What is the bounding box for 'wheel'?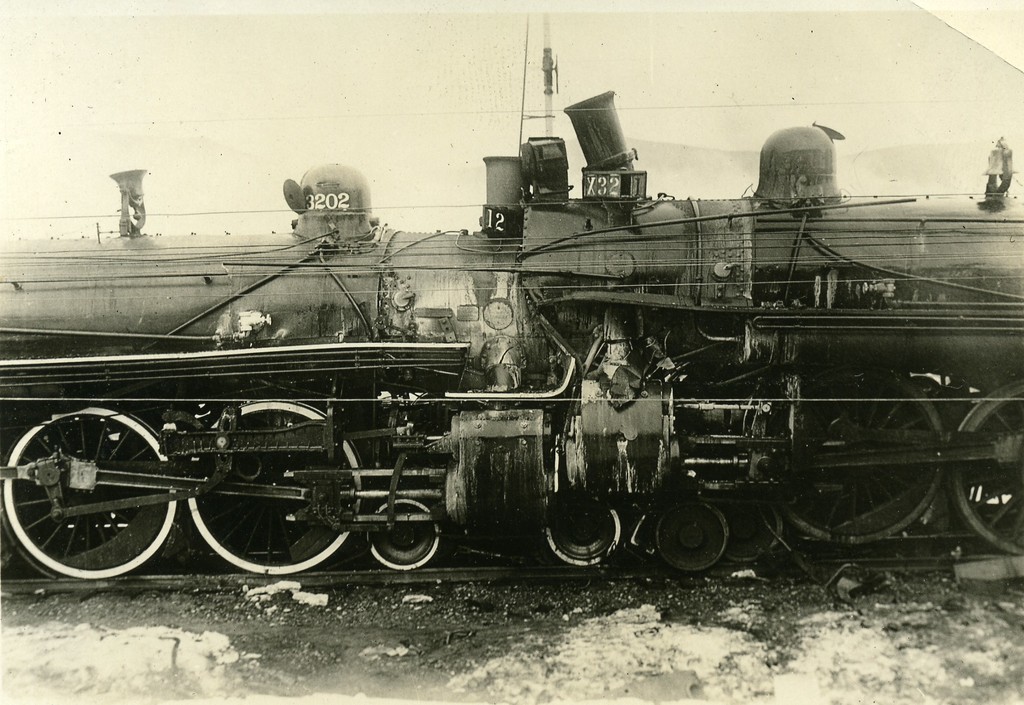
548/500/625/574.
